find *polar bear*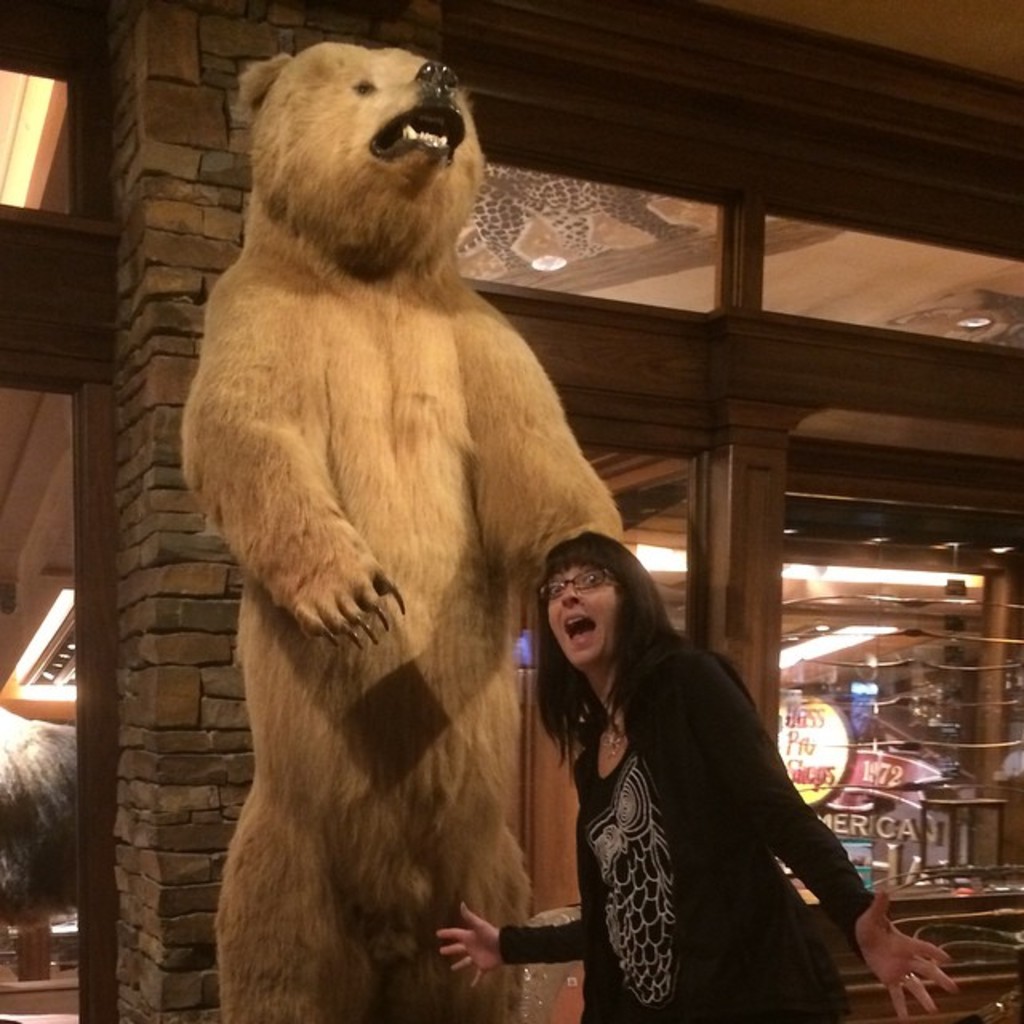
crop(168, 42, 630, 1022)
